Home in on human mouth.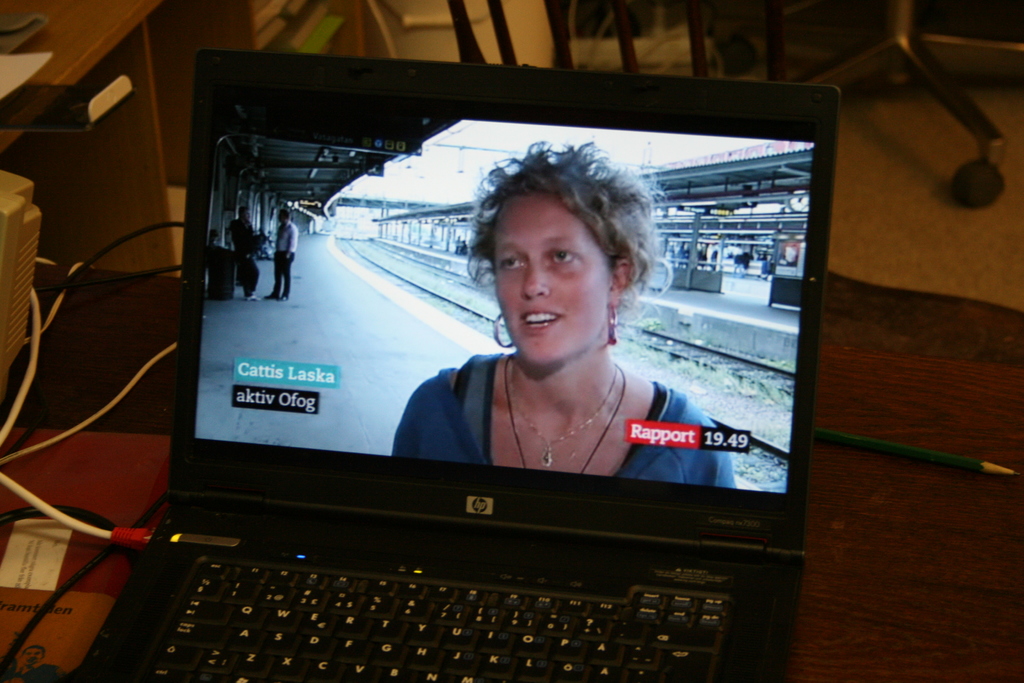
Homed in at [x1=520, y1=309, x2=564, y2=332].
